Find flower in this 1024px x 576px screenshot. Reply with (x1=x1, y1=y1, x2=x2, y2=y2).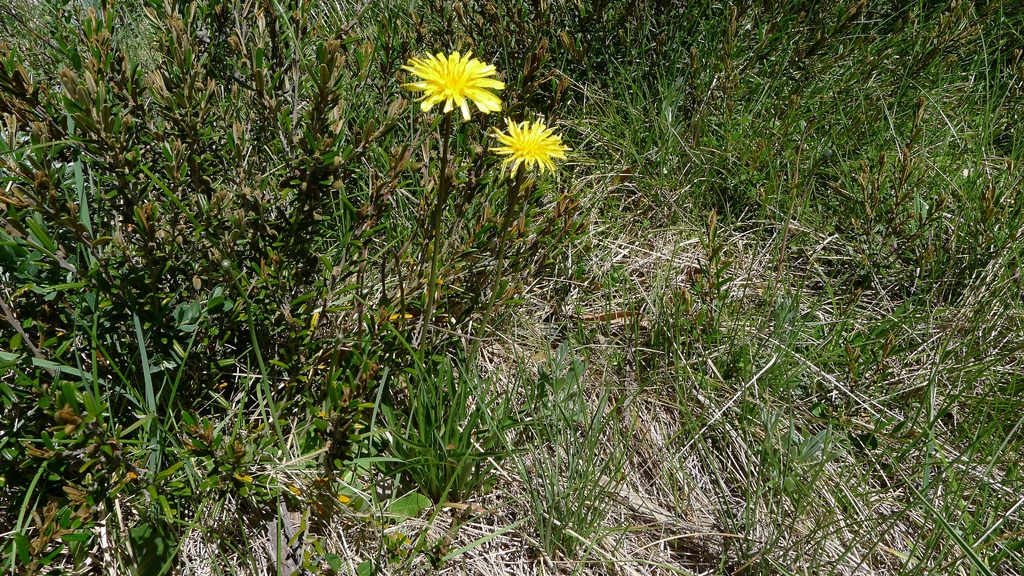
(x1=489, y1=99, x2=572, y2=167).
